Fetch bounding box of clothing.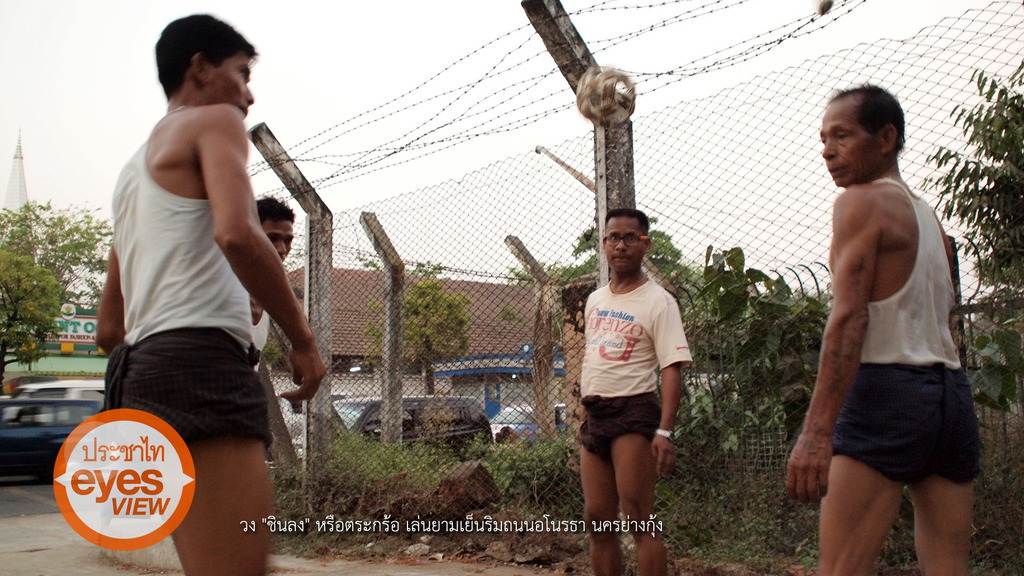
Bbox: <bbox>793, 159, 975, 503</bbox>.
